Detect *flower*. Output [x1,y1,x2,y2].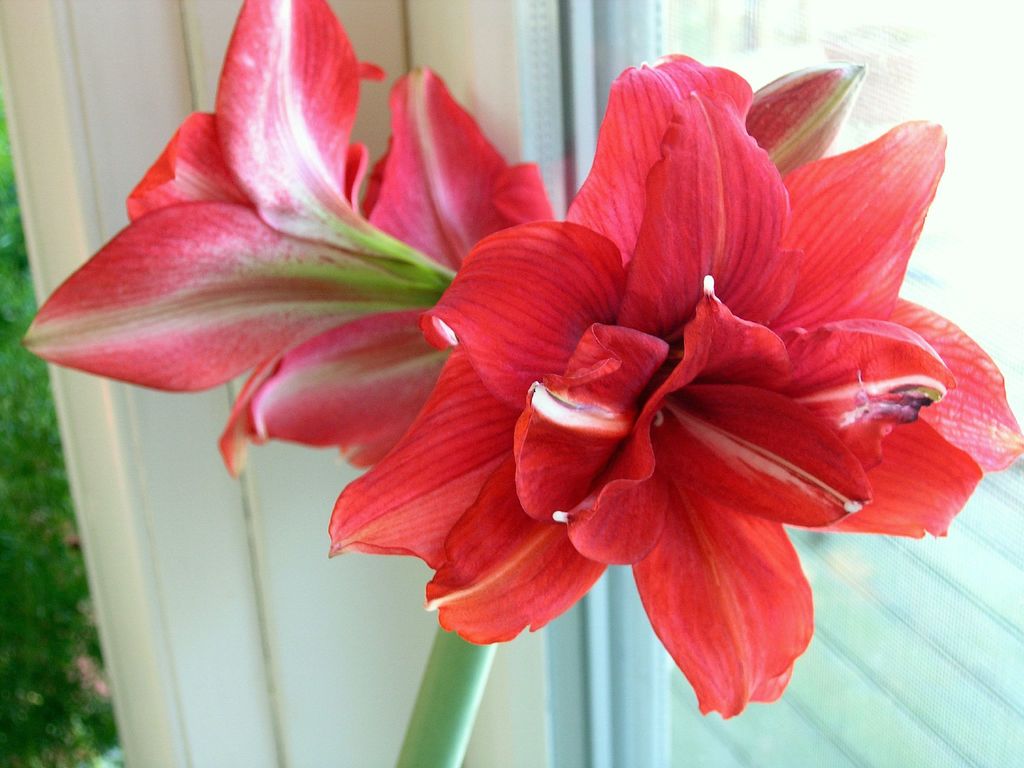
[65,8,463,481].
